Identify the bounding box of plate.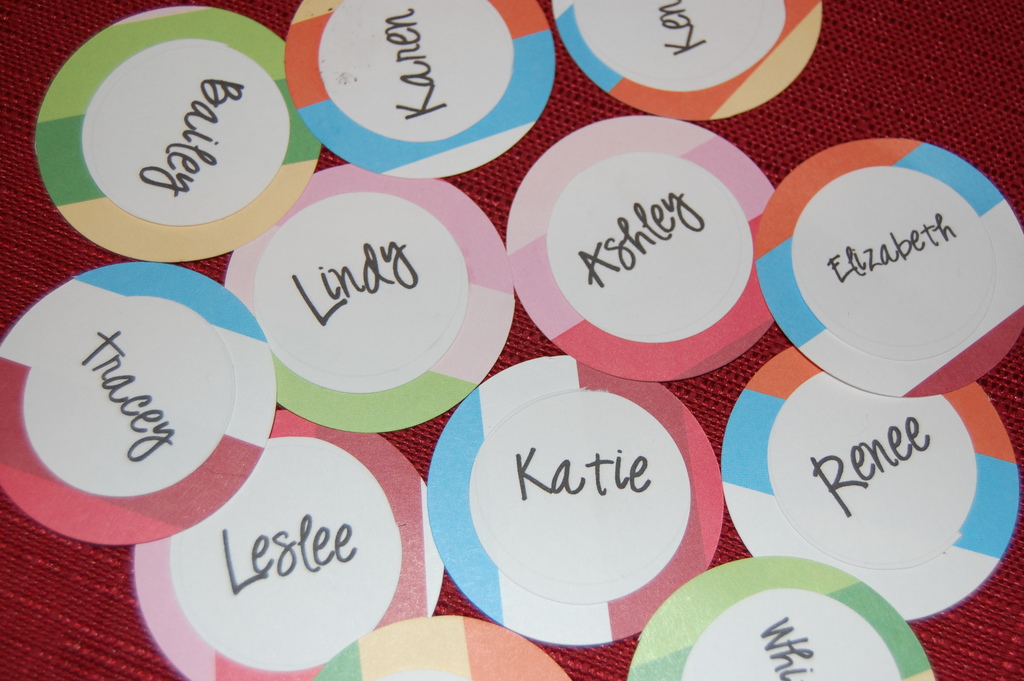
127 402 451 680.
